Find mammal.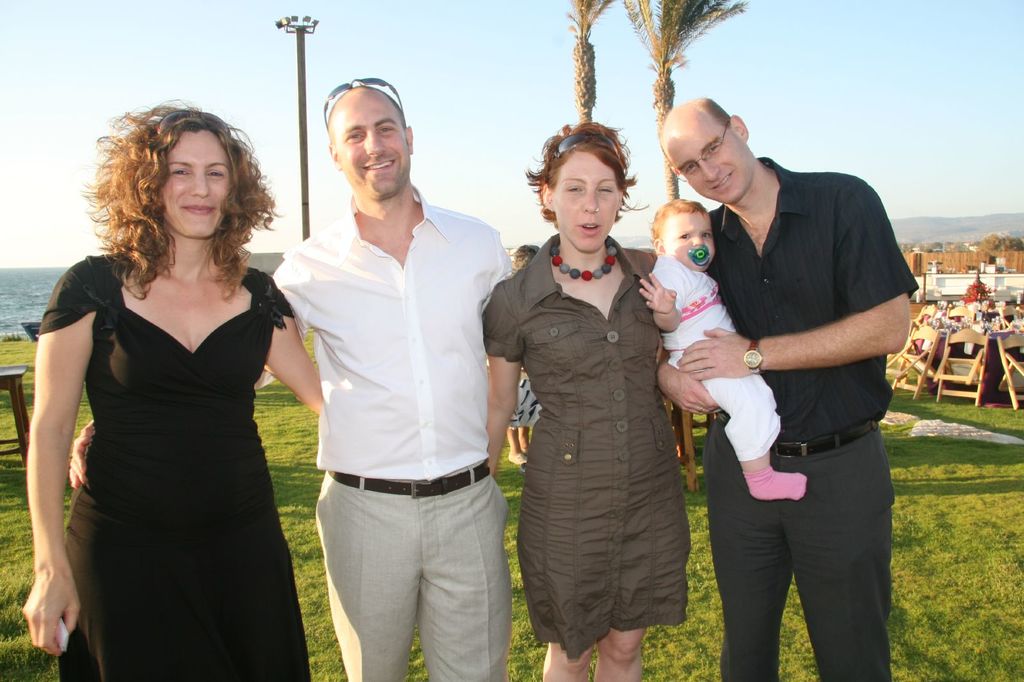
[x1=705, y1=105, x2=909, y2=649].
